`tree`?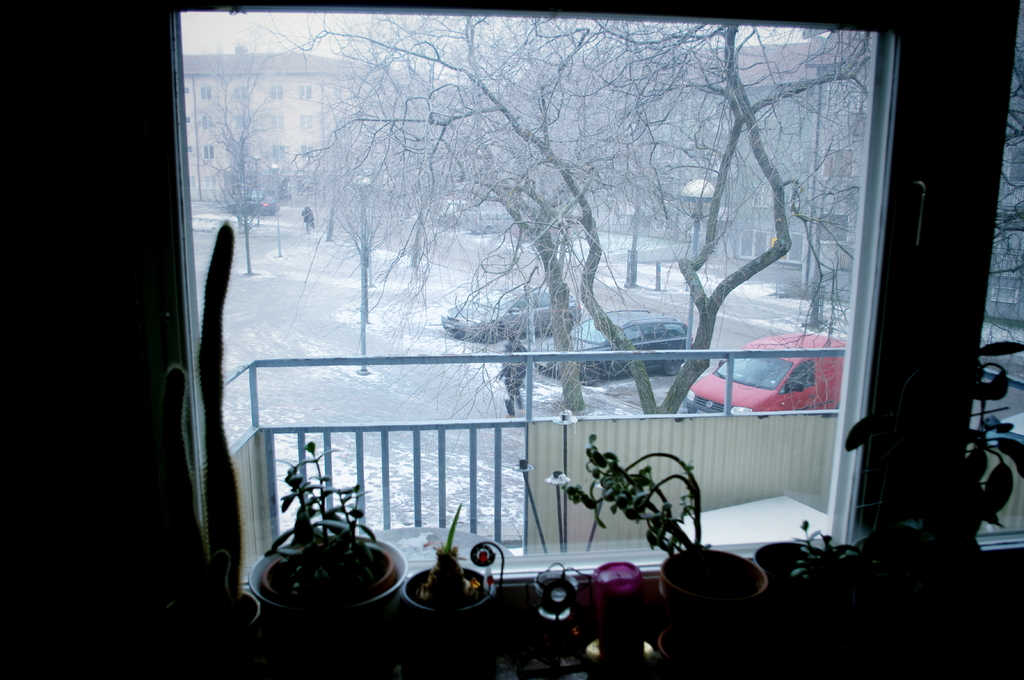
260/22/872/419
